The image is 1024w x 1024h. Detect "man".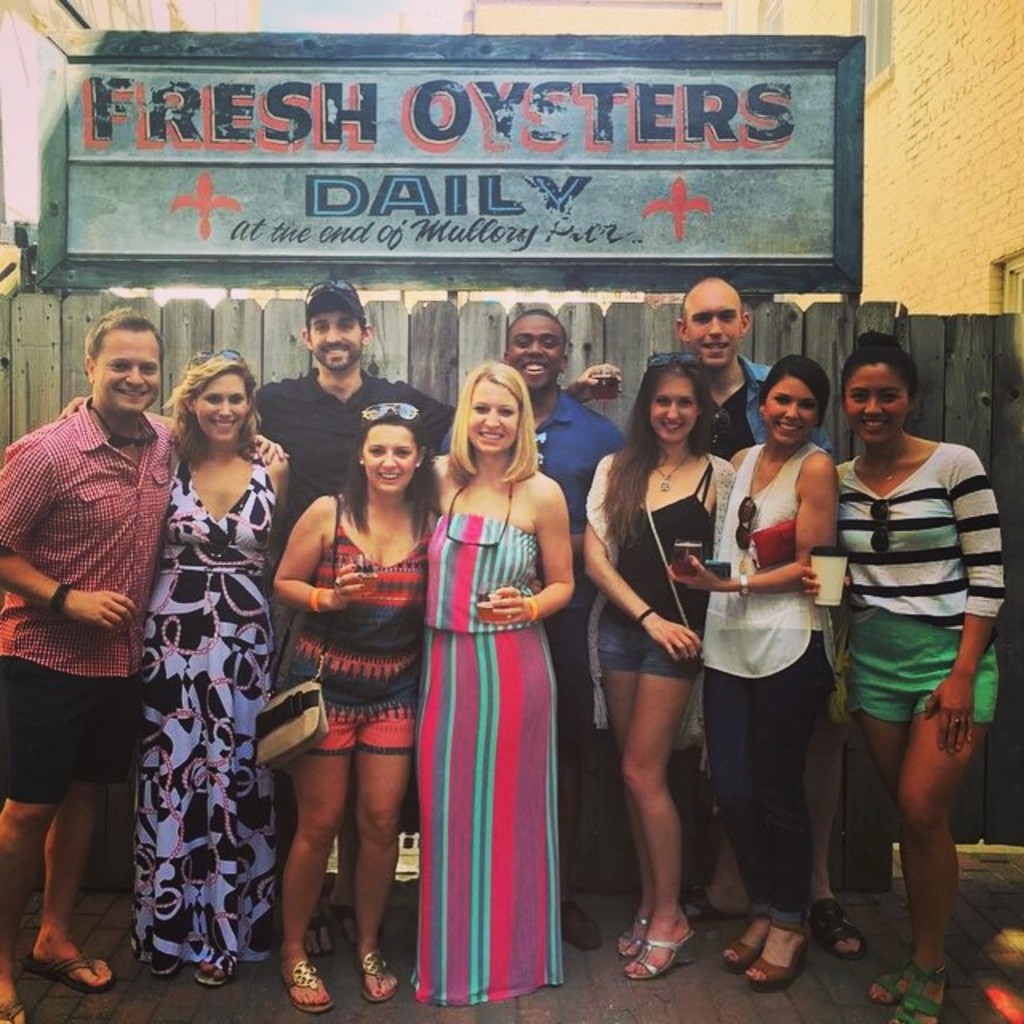
Detection: <region>0, 306, 291, 1022</region>.
